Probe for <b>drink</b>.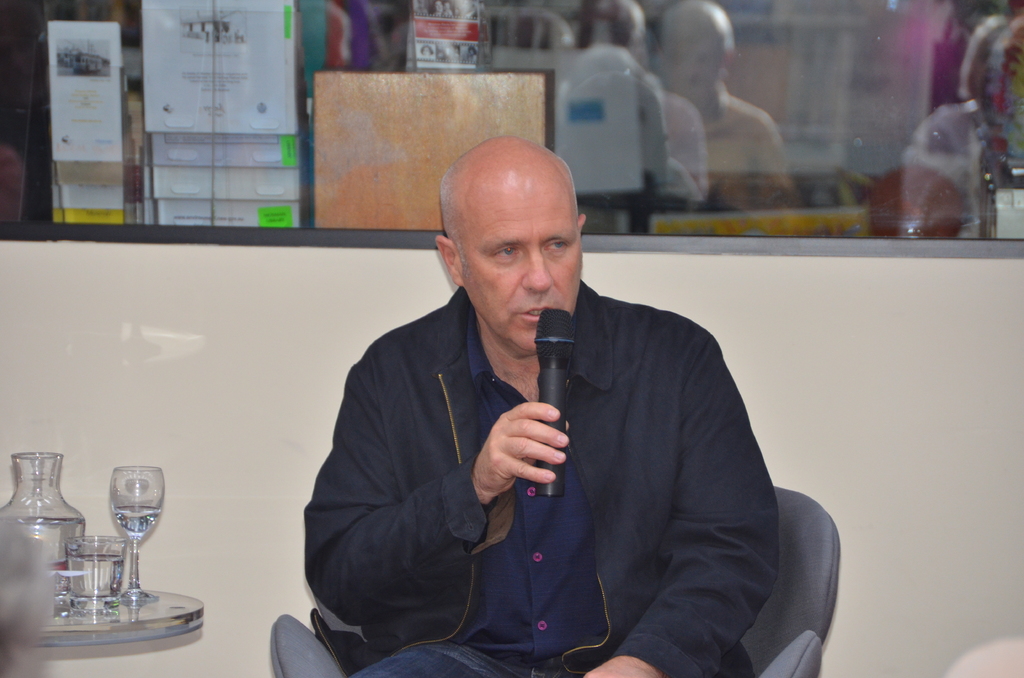
Probe result: 0,520,89,611.
